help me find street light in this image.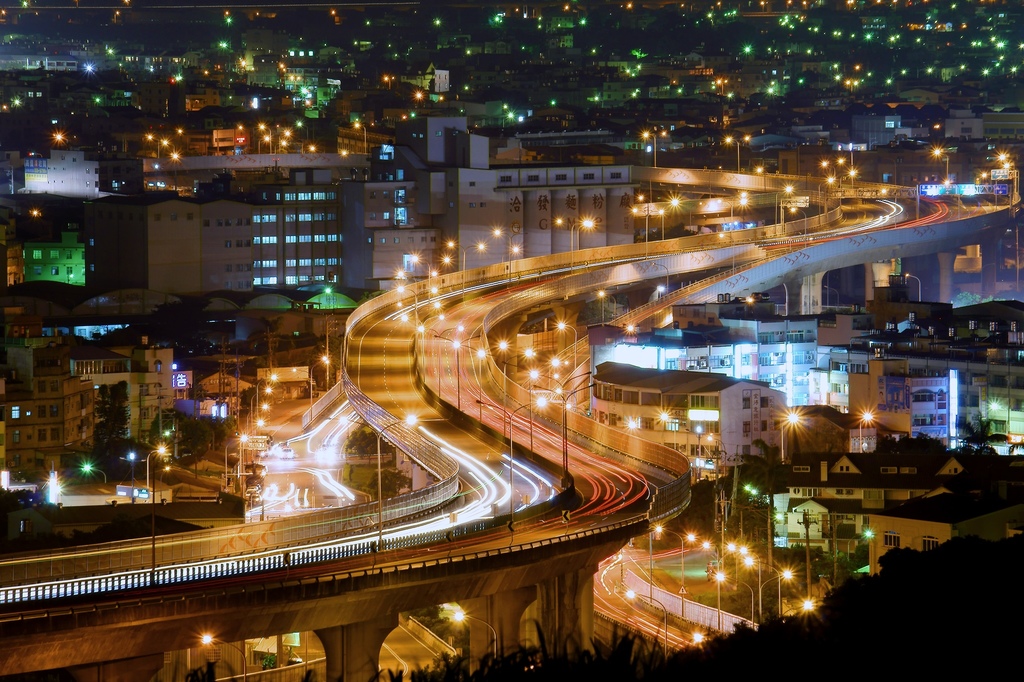
Found it: crop(527, 369, 594, 470).
